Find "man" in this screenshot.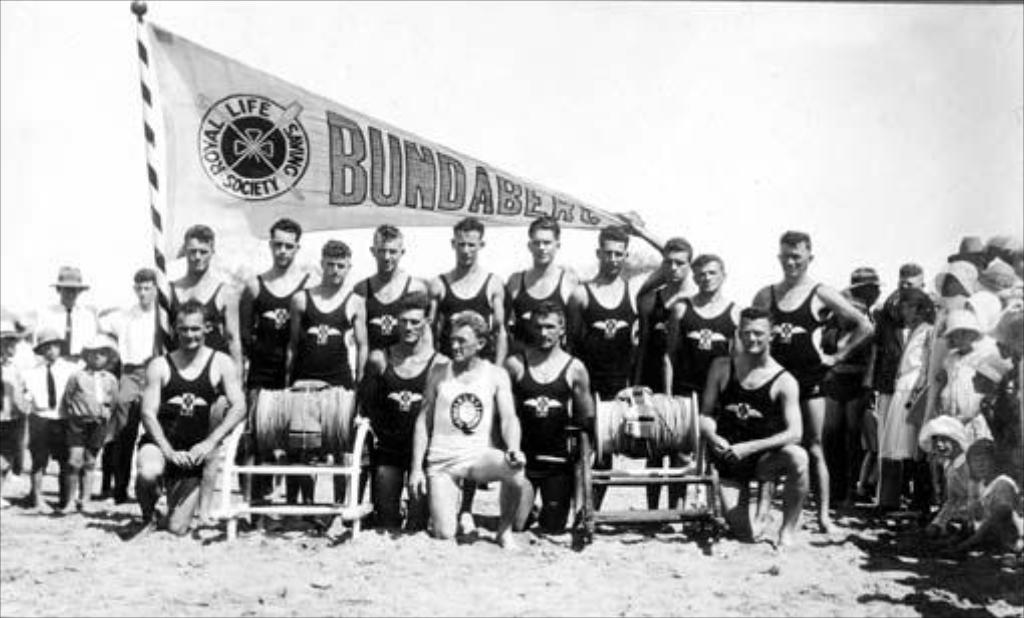
The bounding box for "man" is {"left": 570, "top": 221, "right": 641, "bottom": 516}.
